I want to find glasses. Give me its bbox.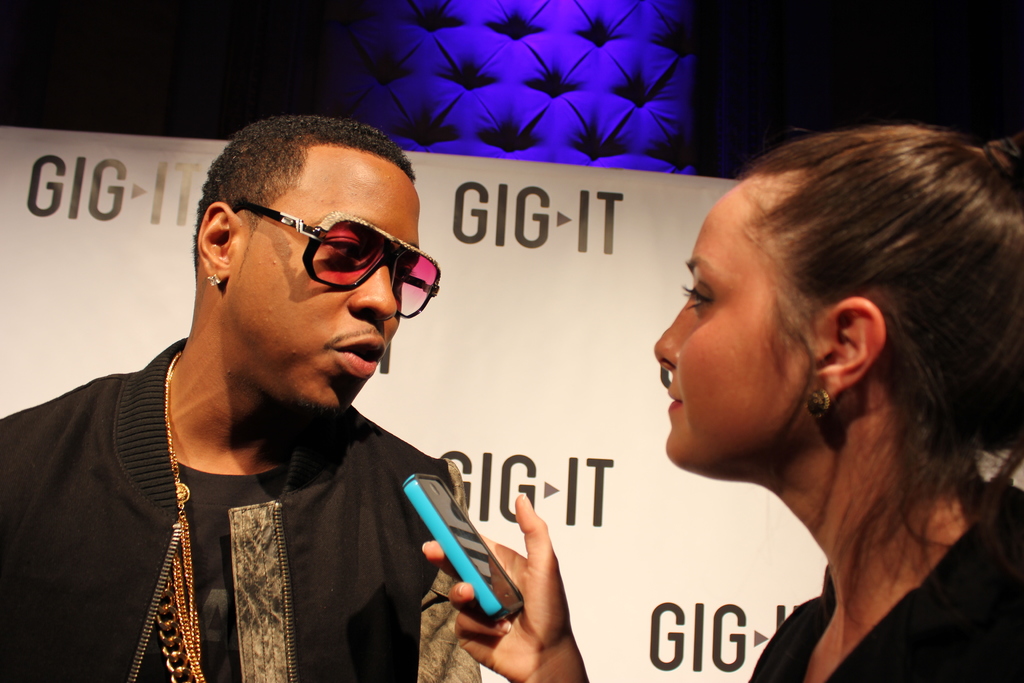
(231, 213, 438, 294).
